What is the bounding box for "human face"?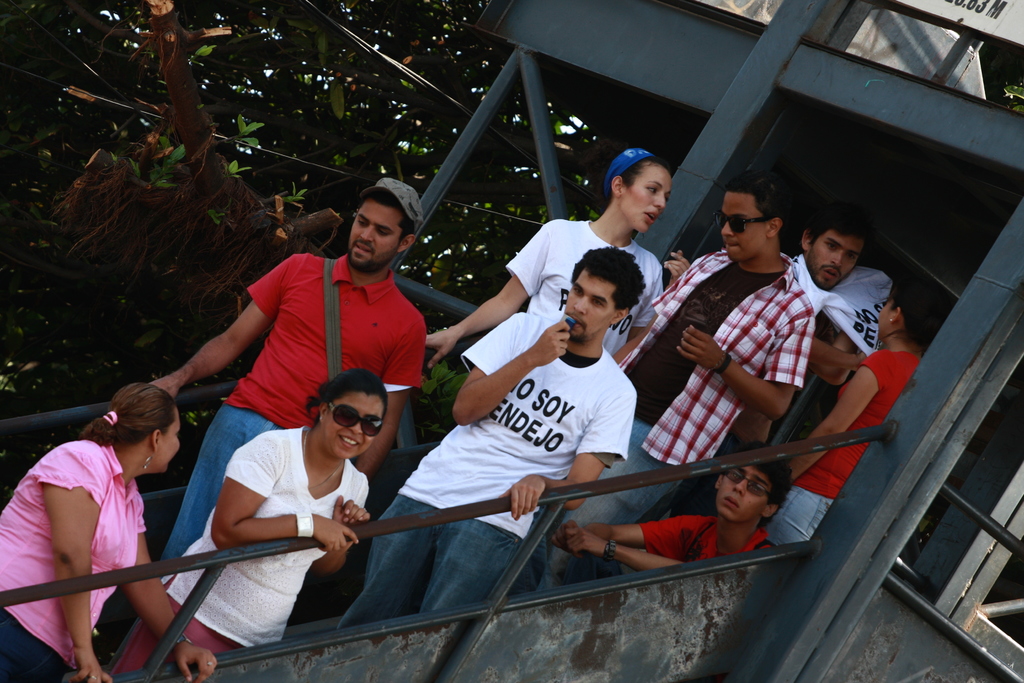
pyautogui.locateOnScreen(877, 289, 895, 340).
